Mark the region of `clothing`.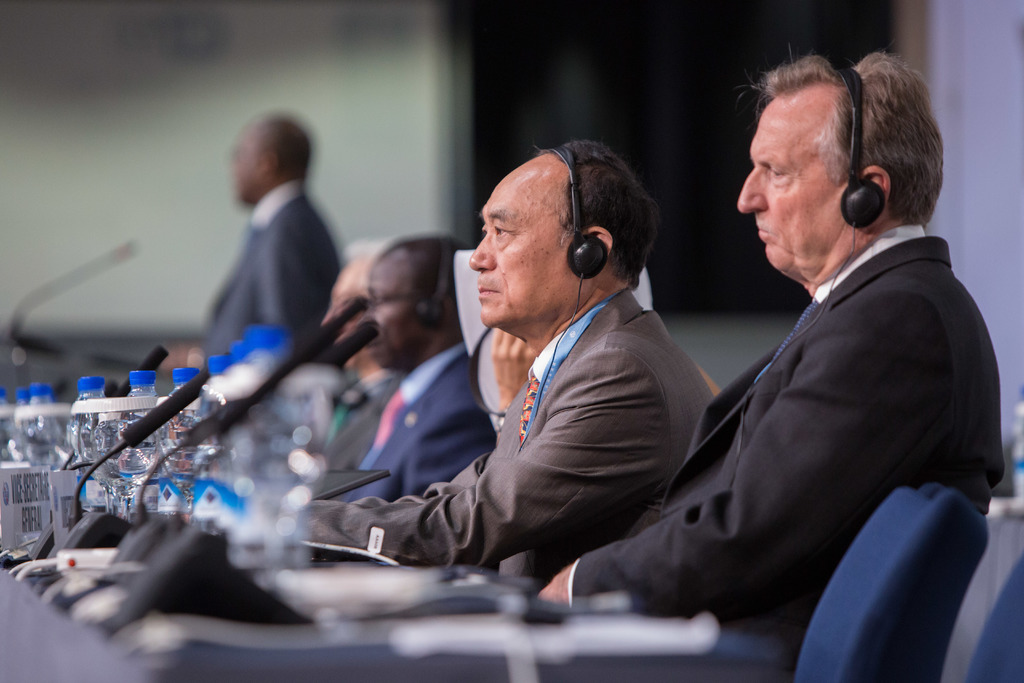
Region: box(618, 133, 1002, 680).
